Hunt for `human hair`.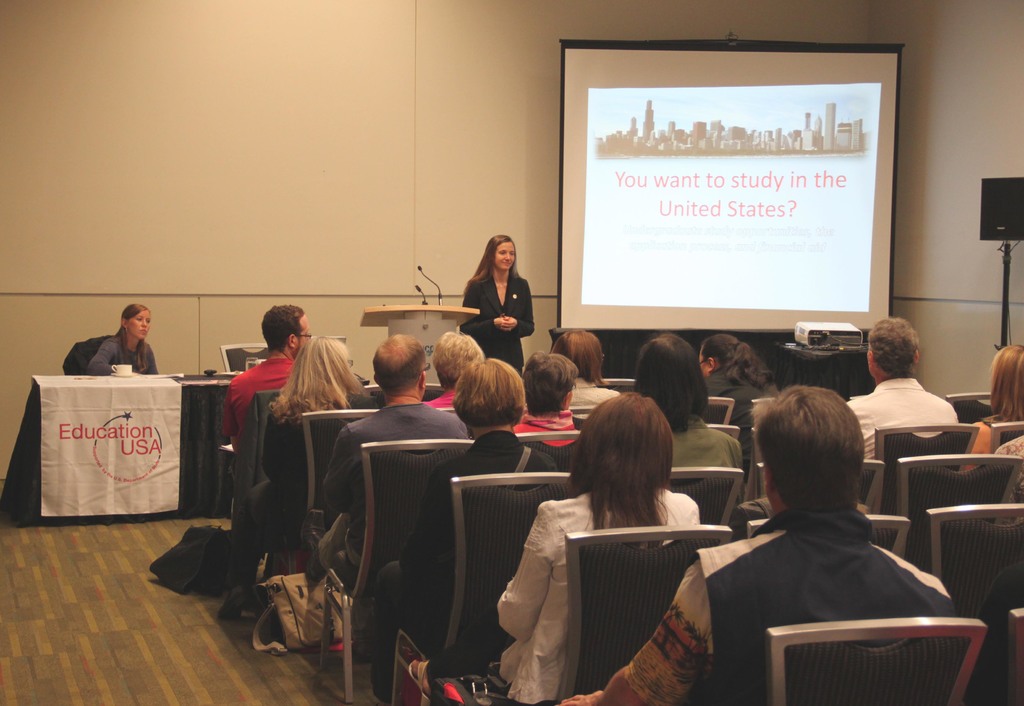
Hunted down at x1=578, y1=400, x2=694, y2=538.
